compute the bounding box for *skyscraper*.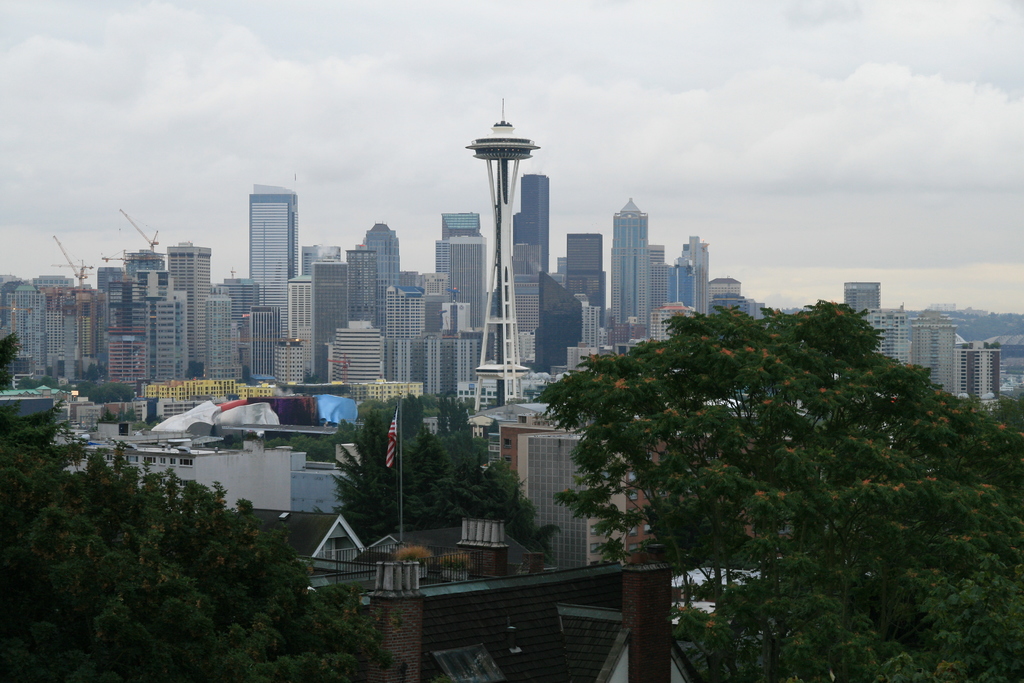
{"x1": 909, "y1": 316, "x2": 956, "y2": 386}.
